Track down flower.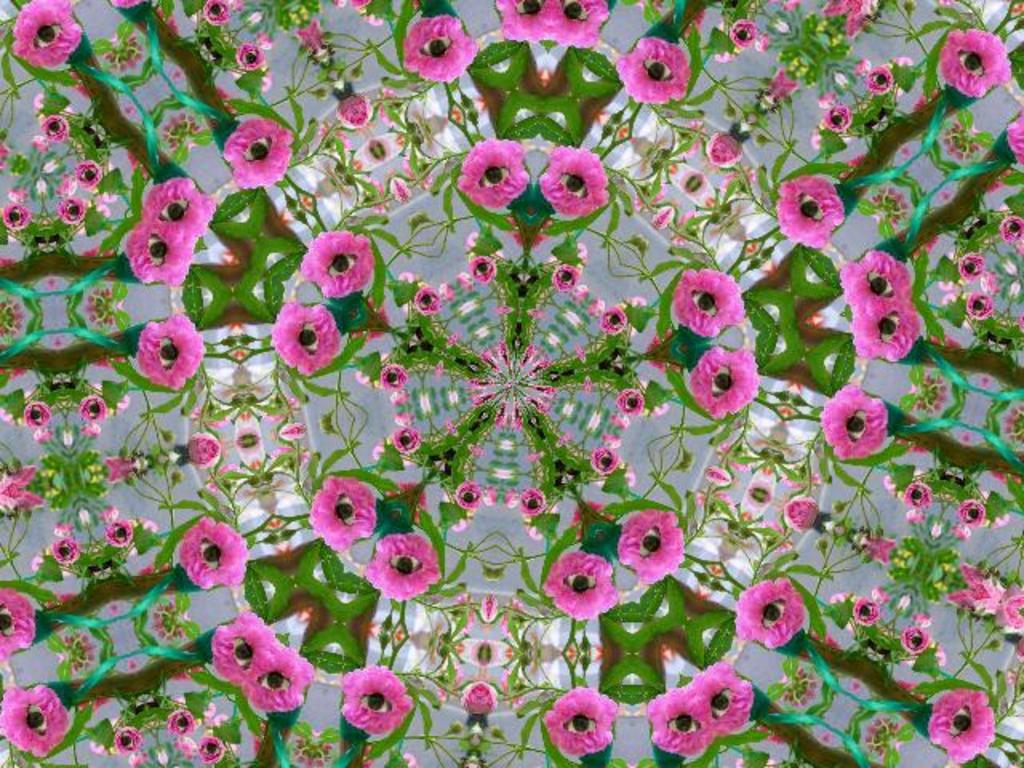
Tracked to 928, 688, 995, 762.
